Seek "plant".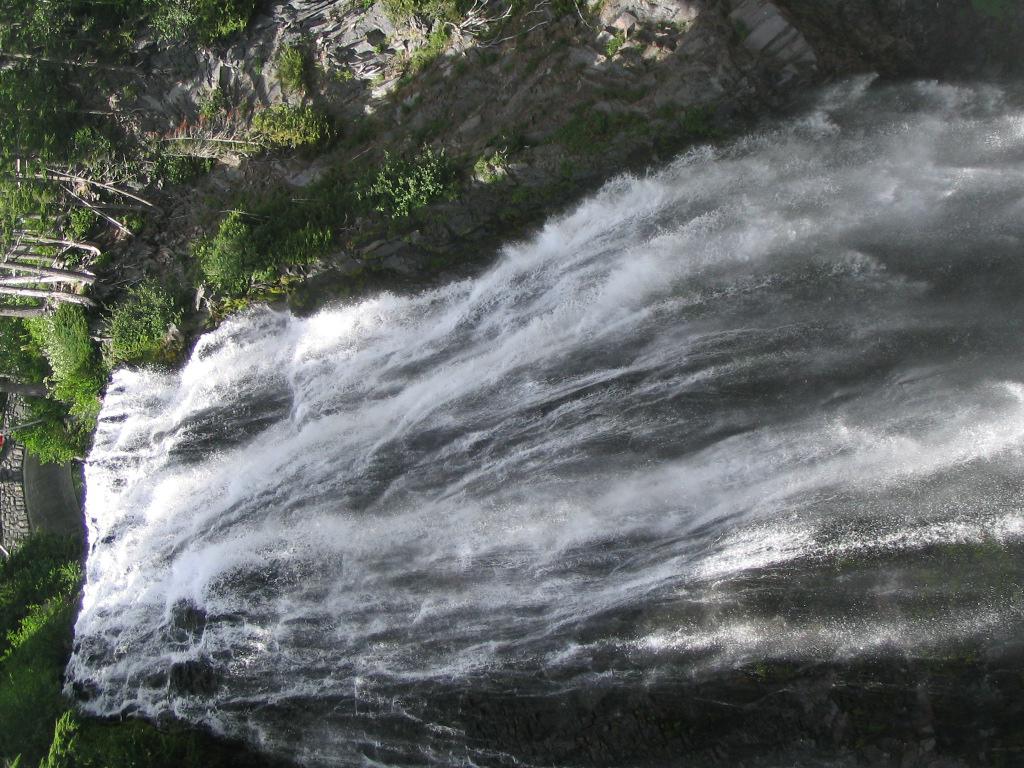
[x1=0, y1=523, x2=87, y2=653].
